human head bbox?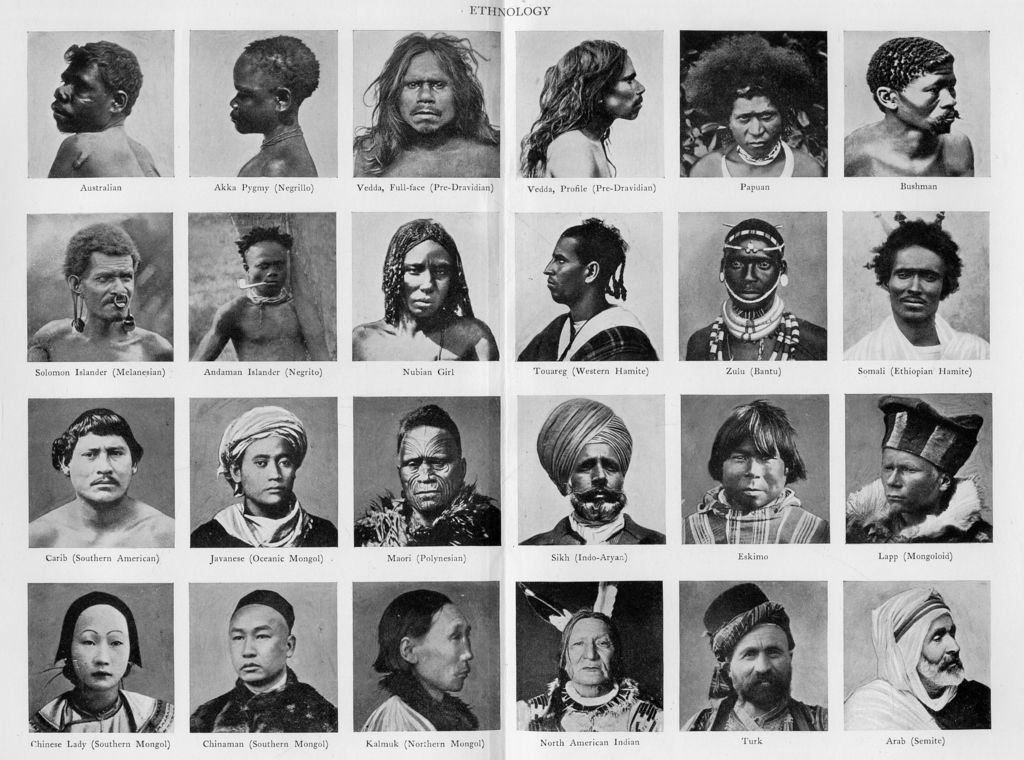
Rect(881, 225, 956, 323)
